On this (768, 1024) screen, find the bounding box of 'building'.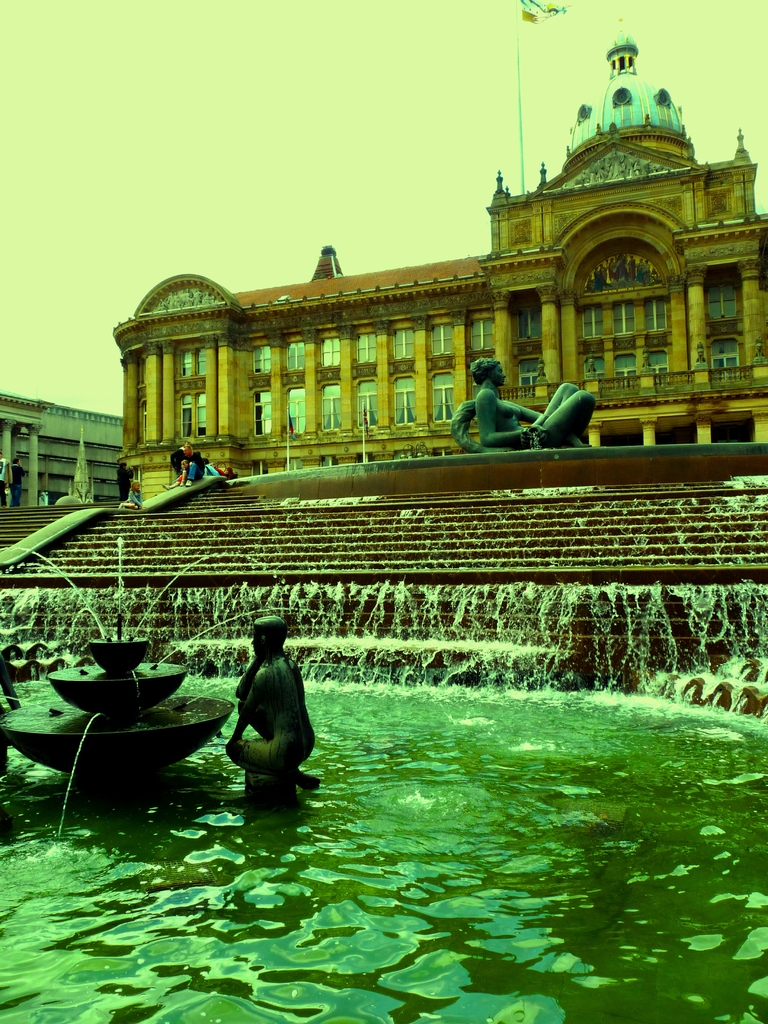
Bounding box: 0,392,123,506.
